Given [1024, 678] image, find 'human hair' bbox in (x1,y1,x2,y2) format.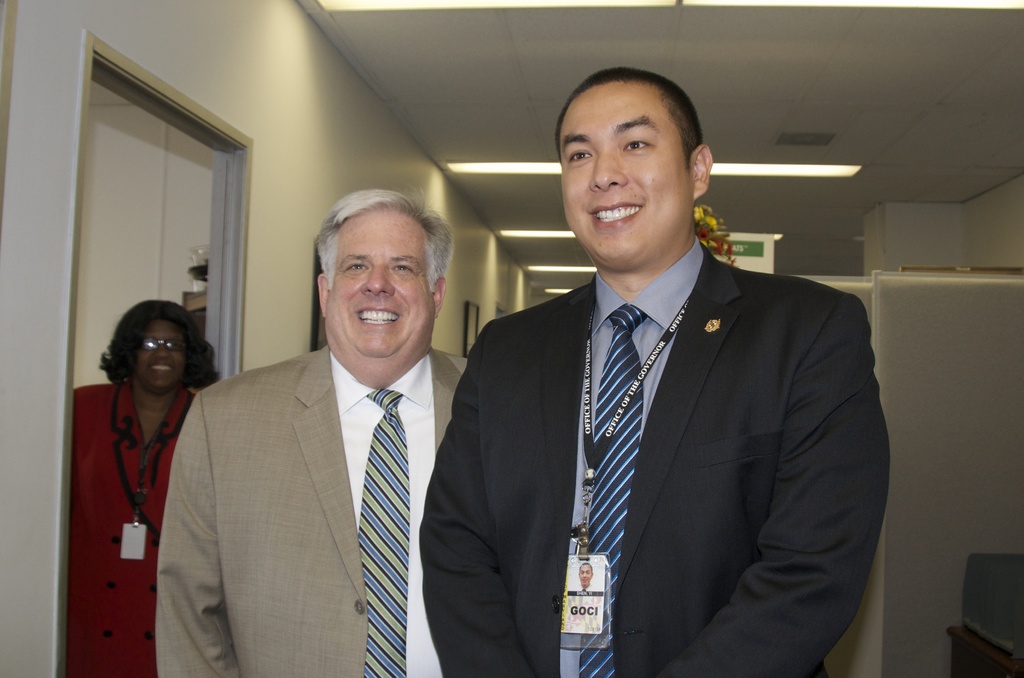
(97,296,223,392).
